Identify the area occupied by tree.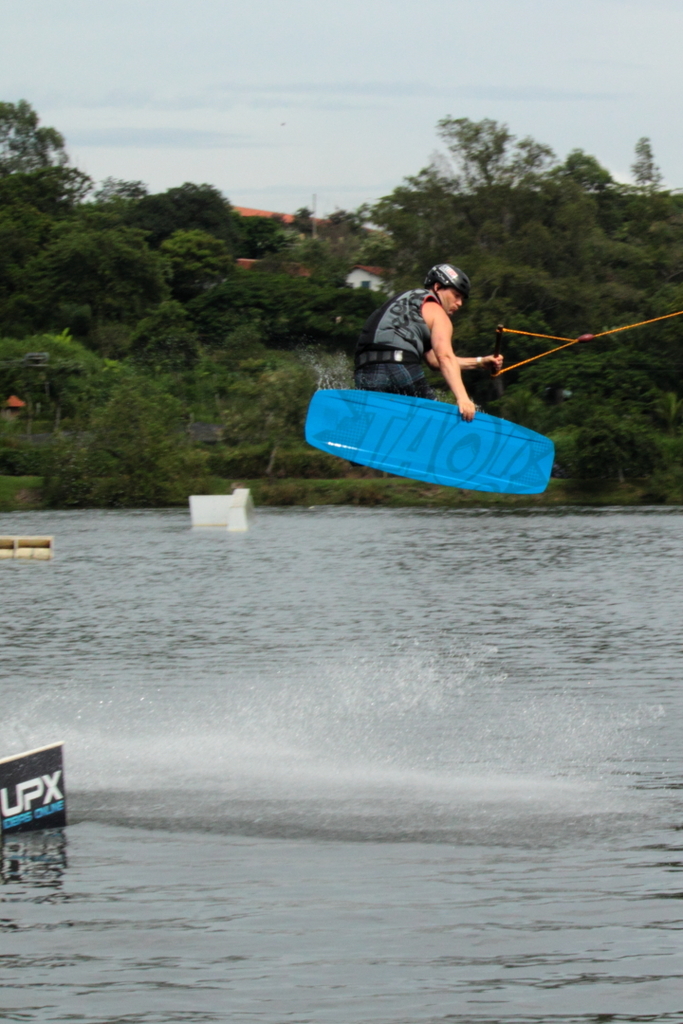
Area: 188 268 388 357.
